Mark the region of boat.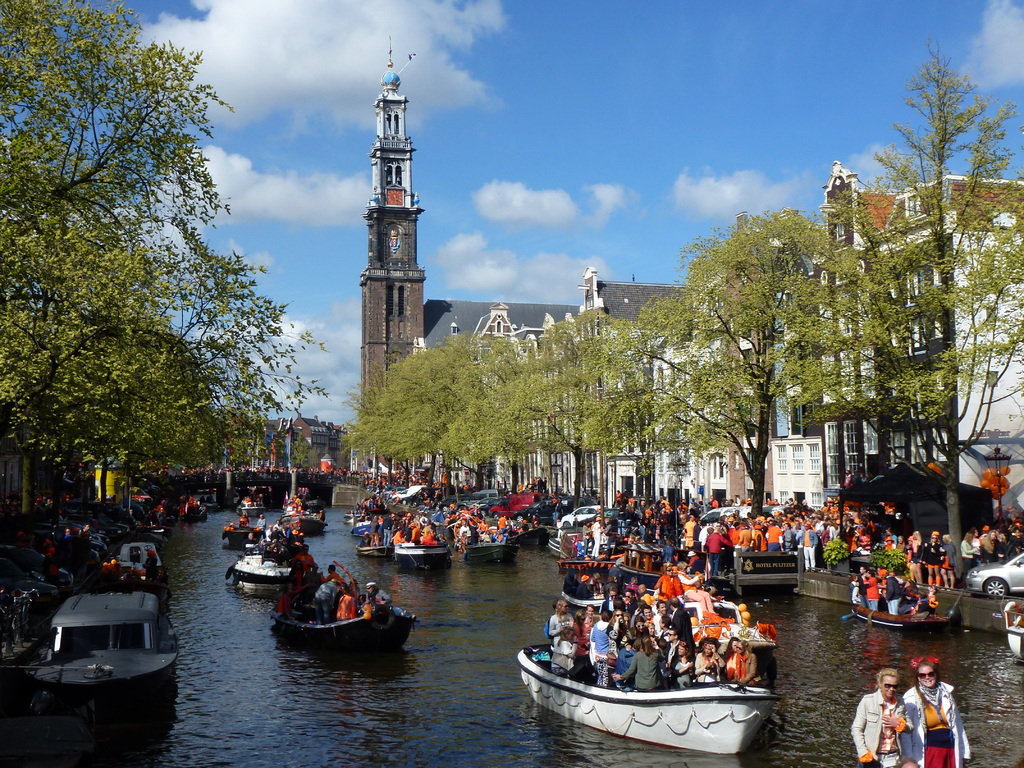
Region: locate(230, 525, 256, 547).
